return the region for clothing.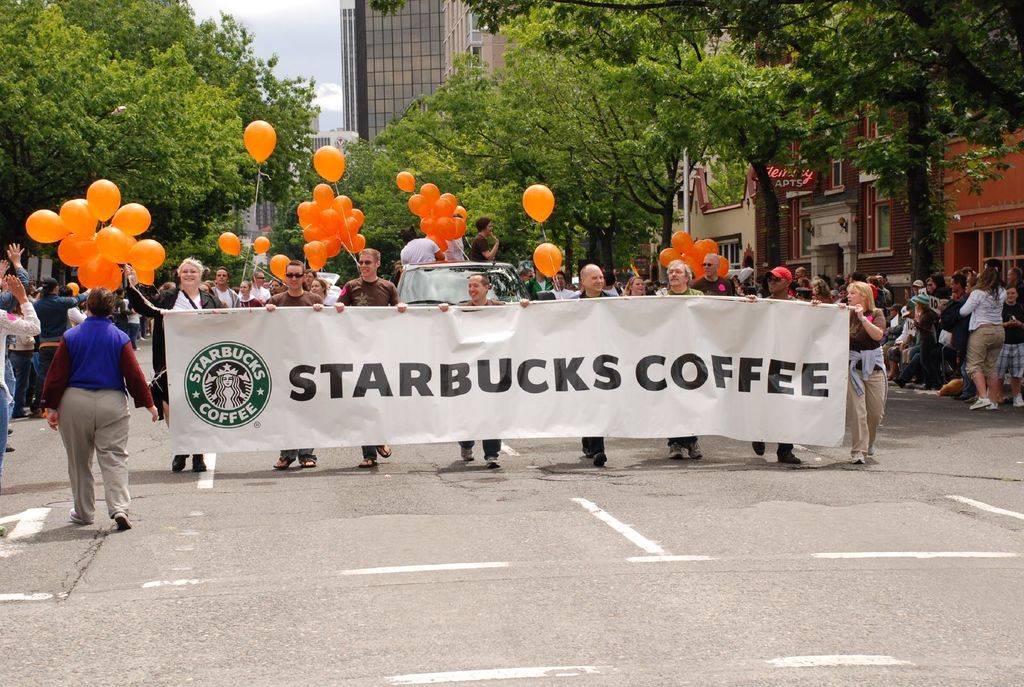
400,237,440,264.
